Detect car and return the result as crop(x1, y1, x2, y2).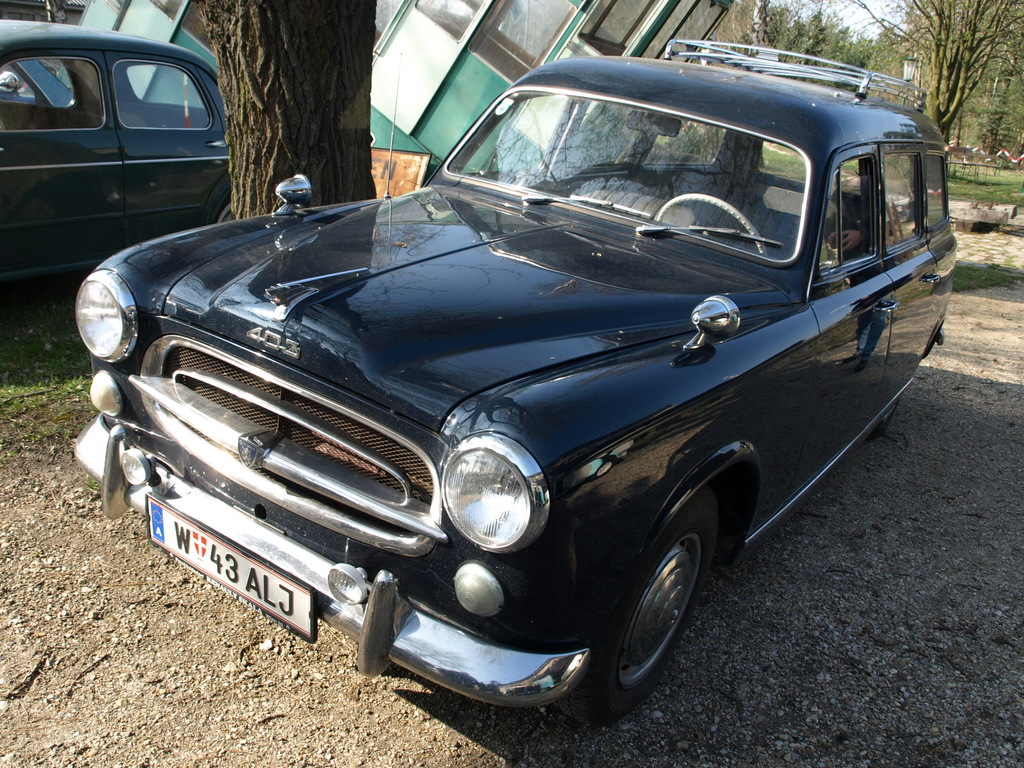
crop(72, 36, 957, 723).
